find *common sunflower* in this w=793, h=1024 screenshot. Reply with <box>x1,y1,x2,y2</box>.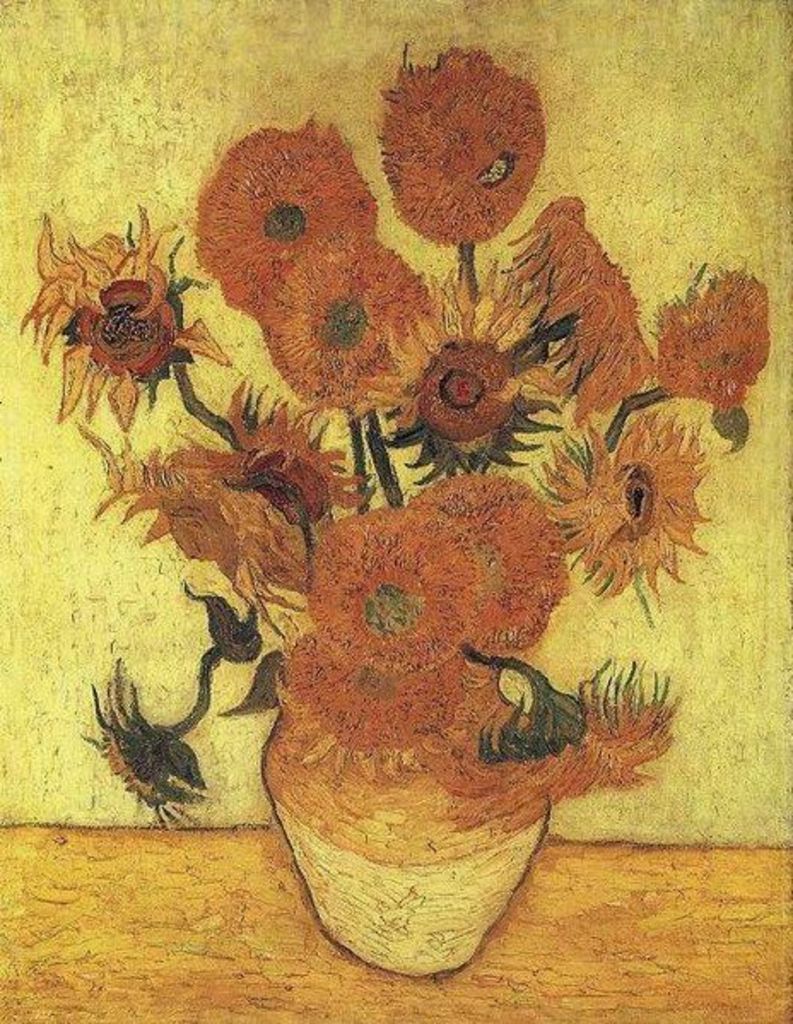
<box>31,210,220,417</box>.
